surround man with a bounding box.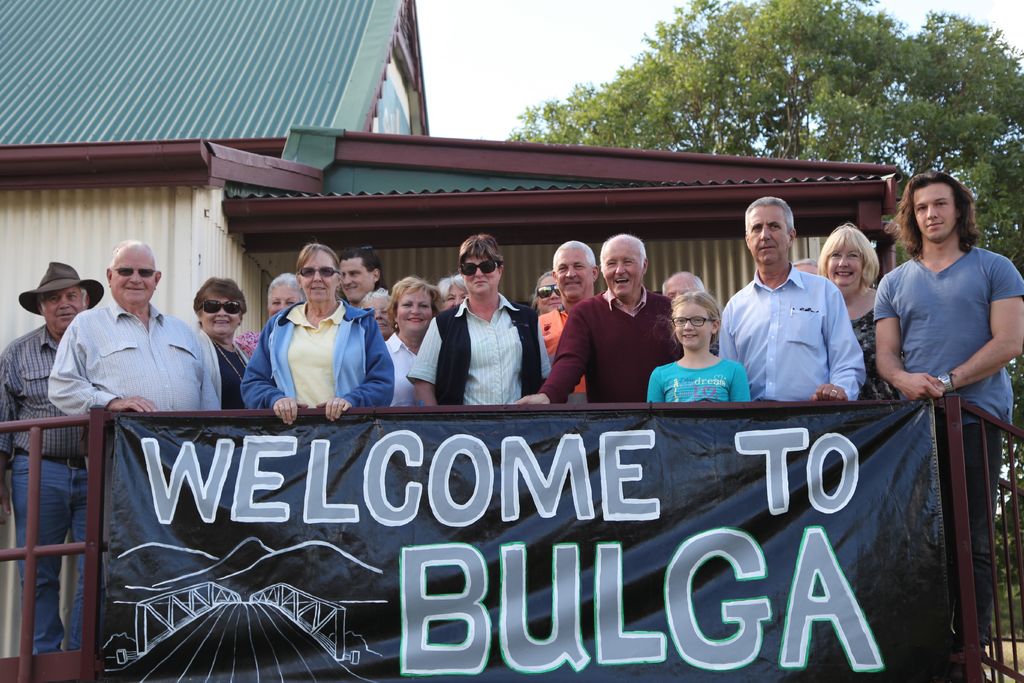
detection(663, 270, 705, 305).
